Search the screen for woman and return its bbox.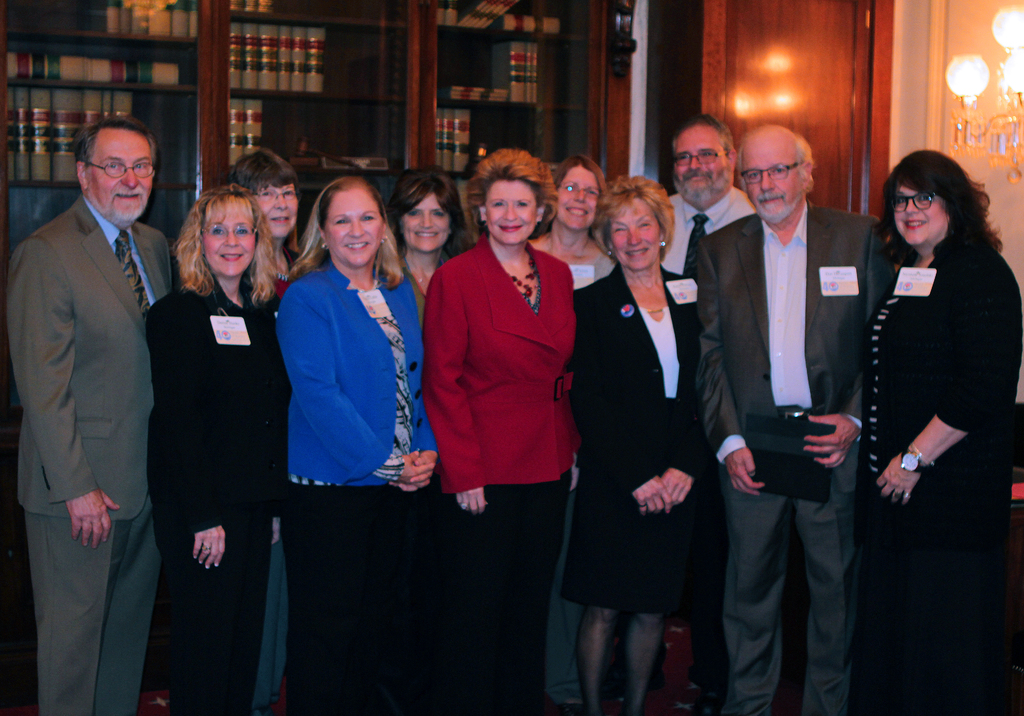
Found: [left=851, top=150, right=1023, bottom=715].
